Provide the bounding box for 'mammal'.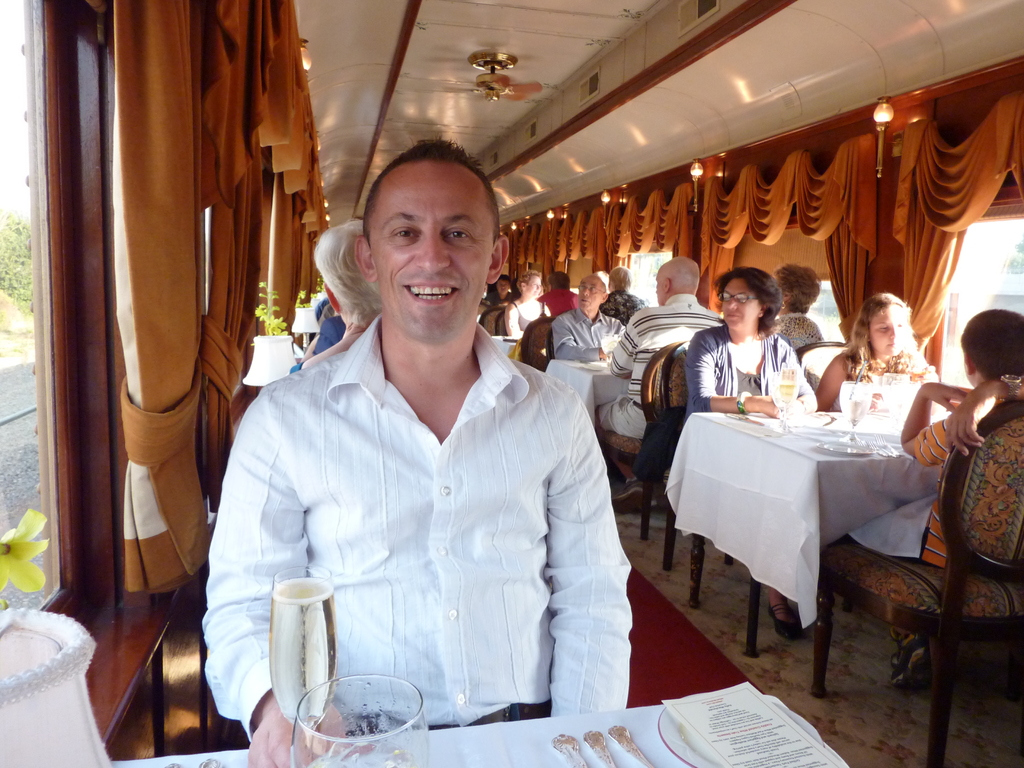
detection(503, 274, 549, 337).
